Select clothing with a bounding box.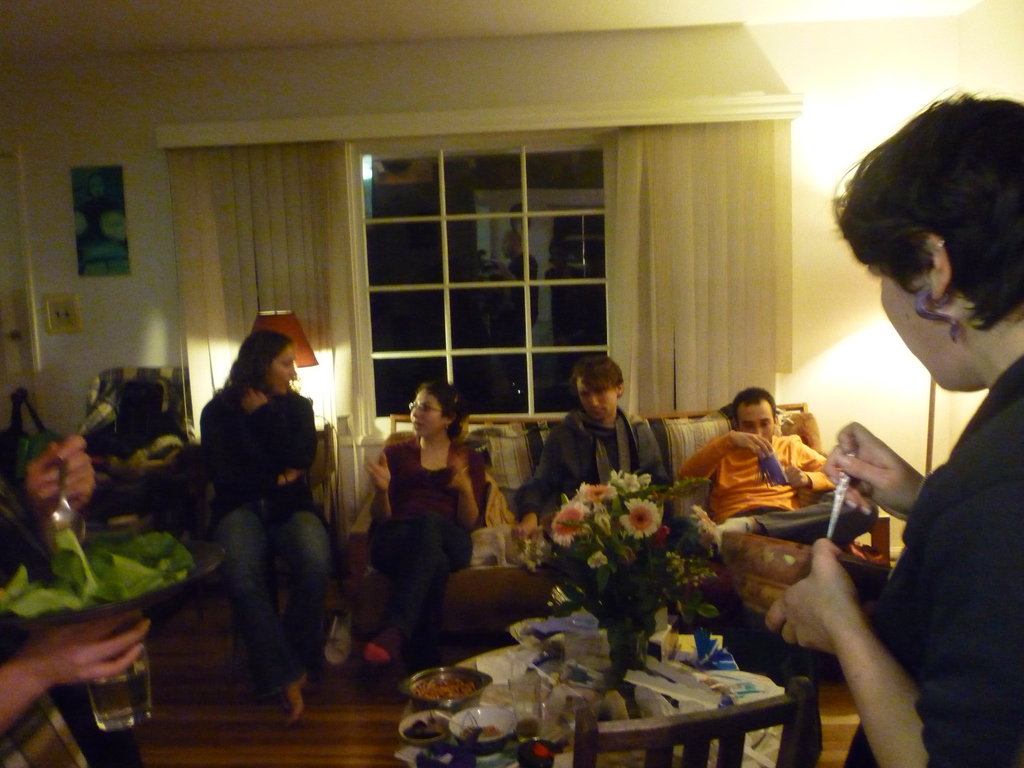
671,425,864,576.
